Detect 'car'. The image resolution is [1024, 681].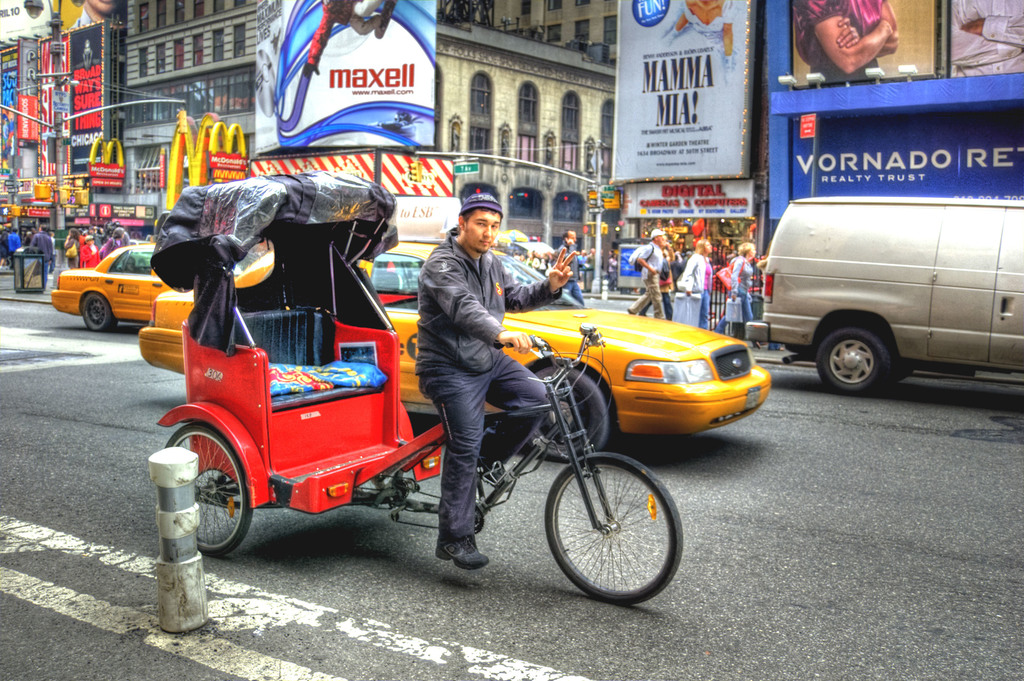
{"x1": 33, "y1": 236, "x2": 252, "y2": 339}.
